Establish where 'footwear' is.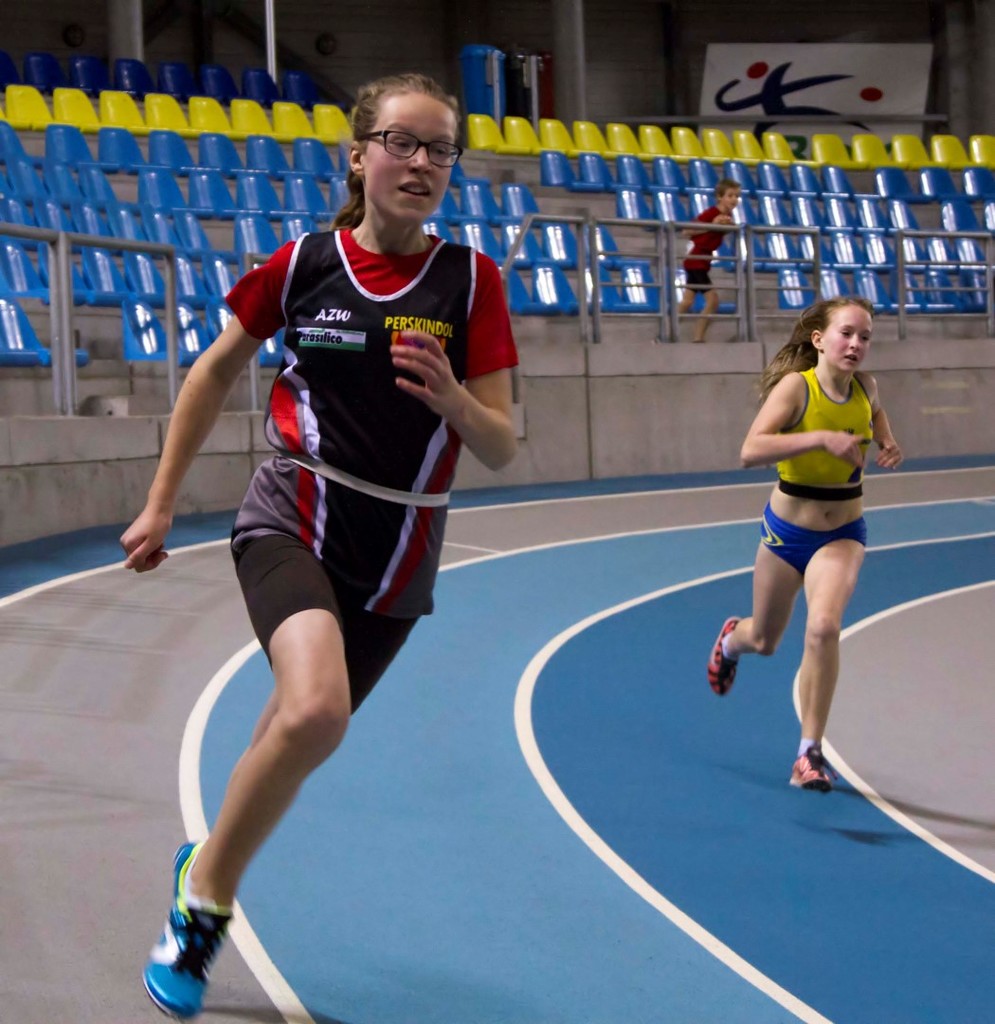
Established at 172:840:202:904.
